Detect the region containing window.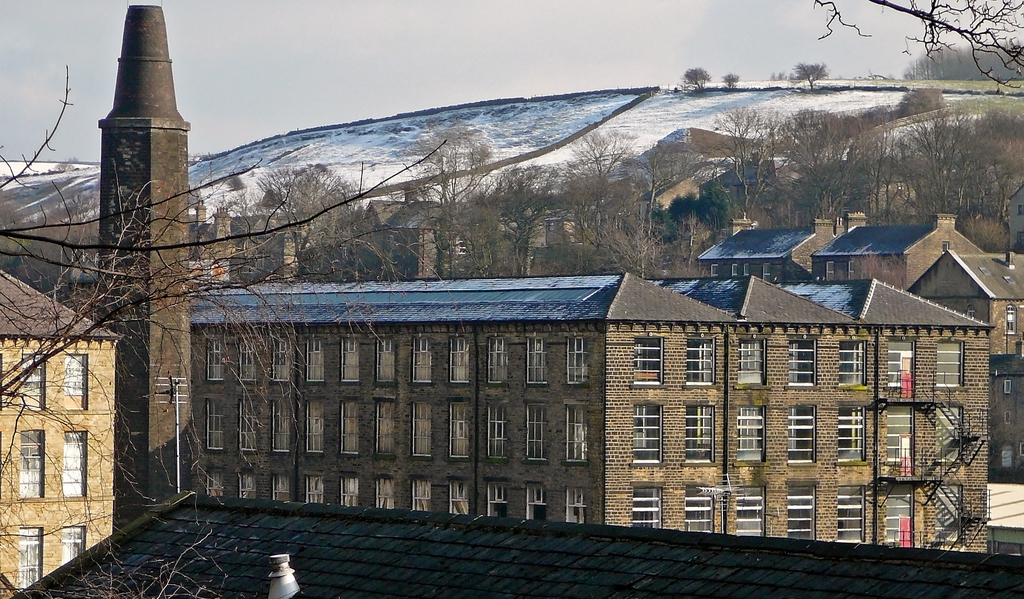
x1=63, y1=351, x2=93, y2=410.
